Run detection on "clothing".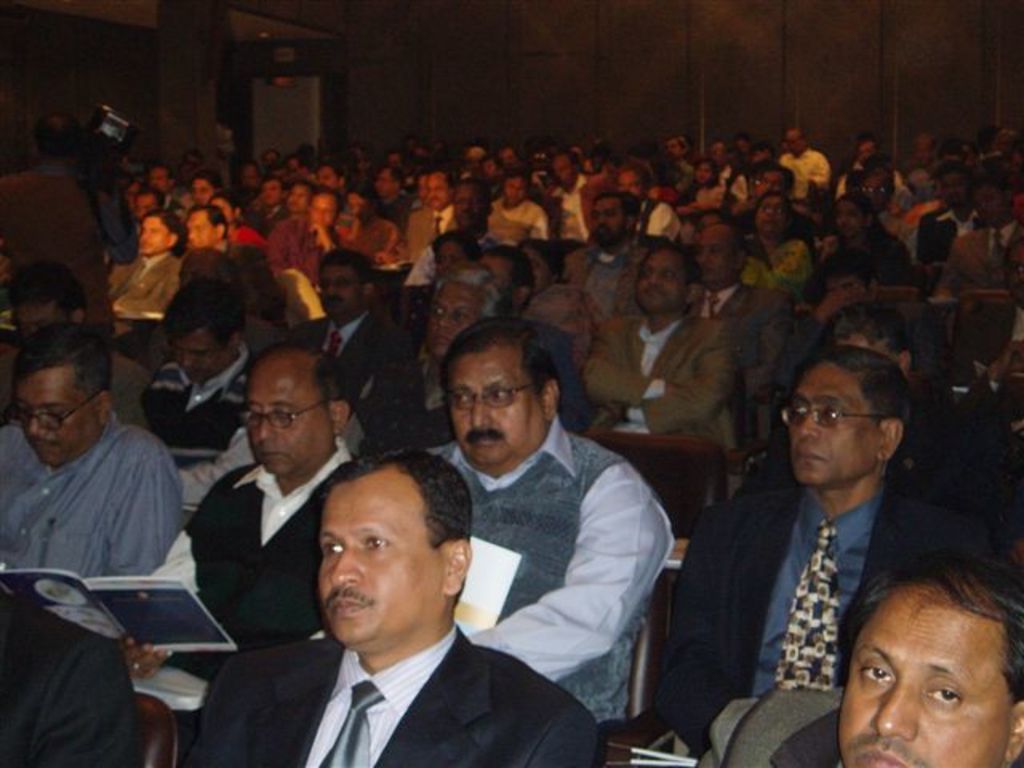
Result: select_region(259, 202, 350, 296).
